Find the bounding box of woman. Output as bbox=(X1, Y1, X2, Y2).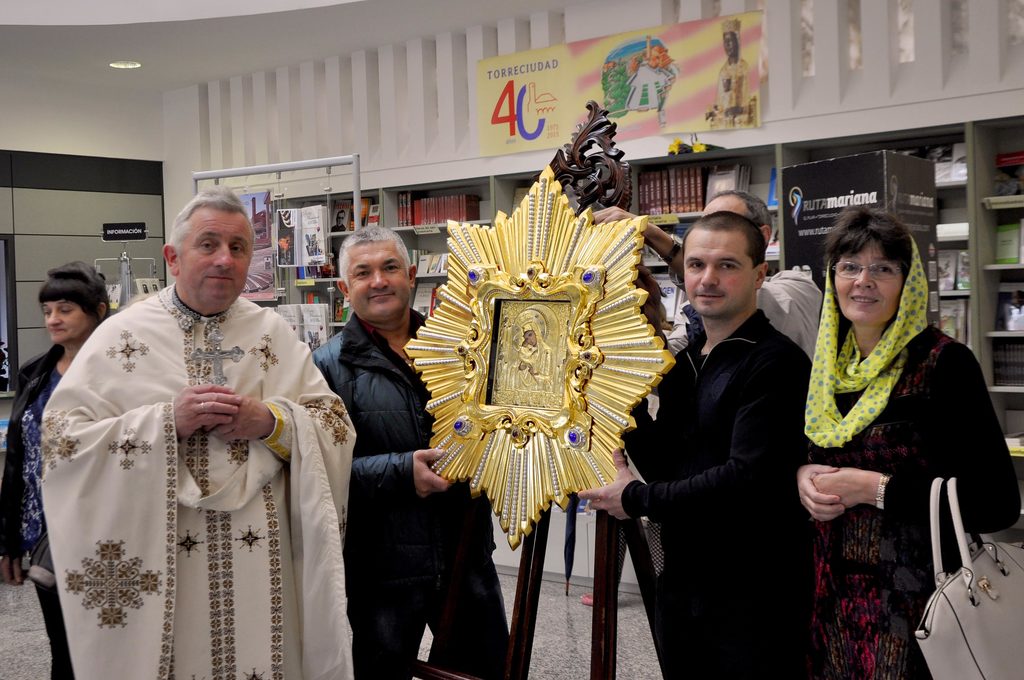
bbox=(793, 195, 992, 671).
